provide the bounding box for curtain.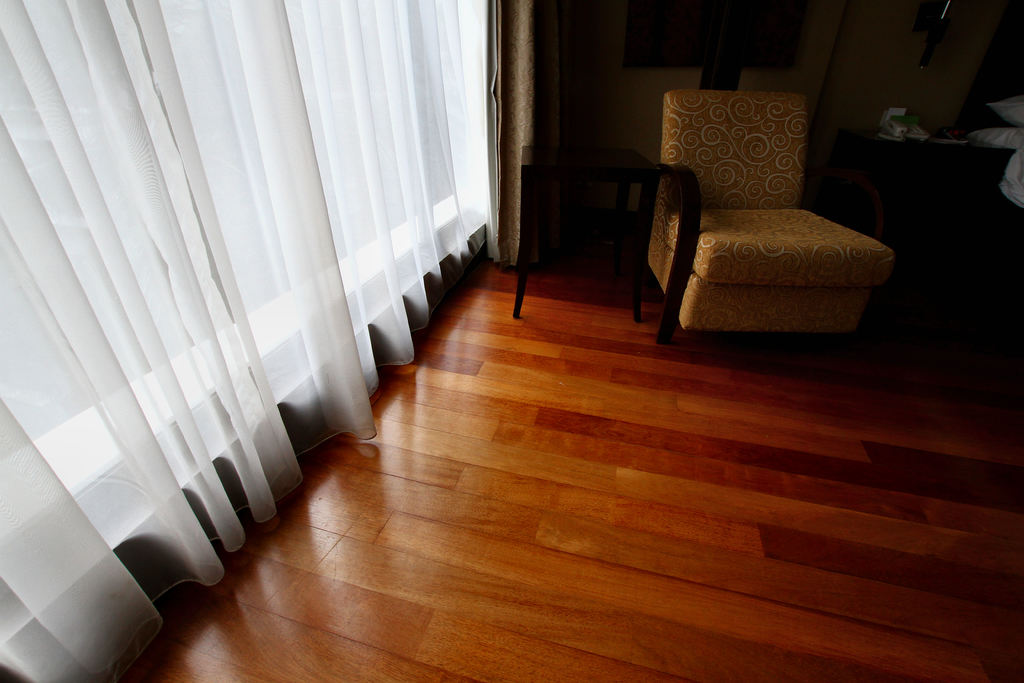
<box>0,0,482,614</box>.
